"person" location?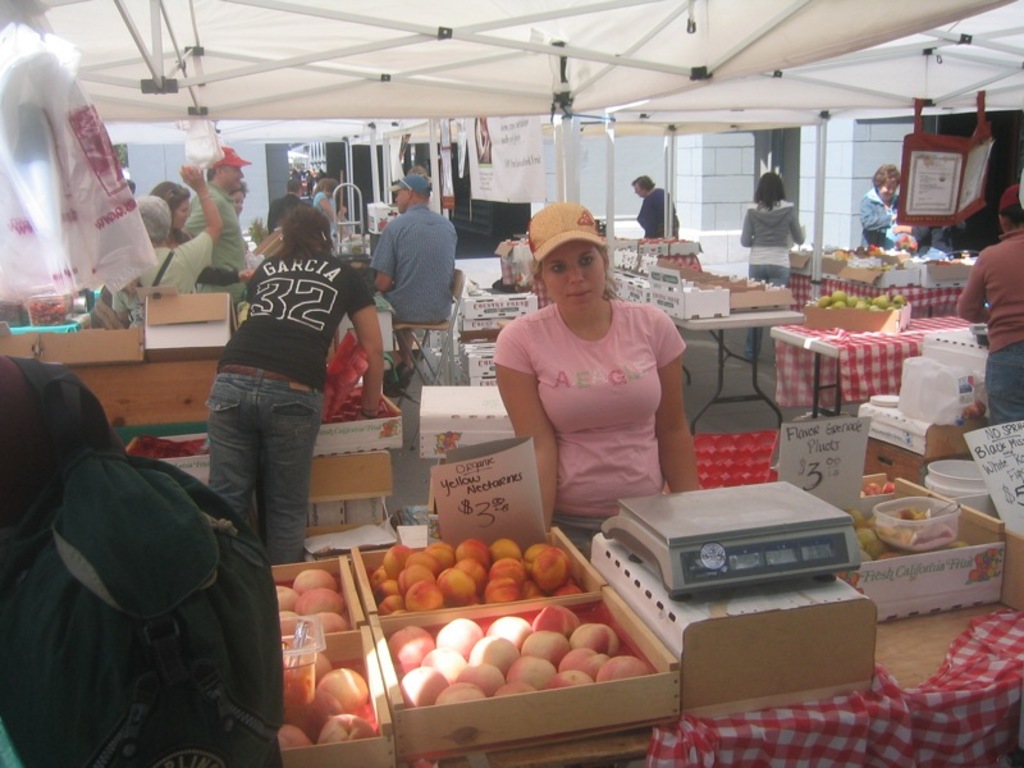
[left=621, top=169, right=686, bottom=239]
